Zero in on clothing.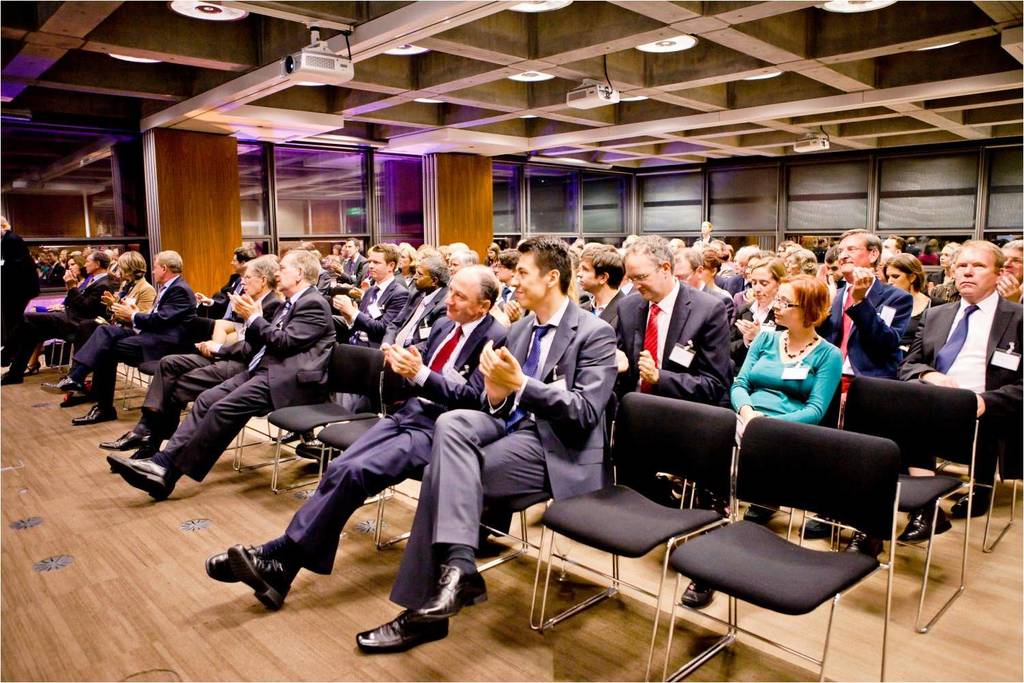
Zeroed in: box(385, 298, 616, 596).
